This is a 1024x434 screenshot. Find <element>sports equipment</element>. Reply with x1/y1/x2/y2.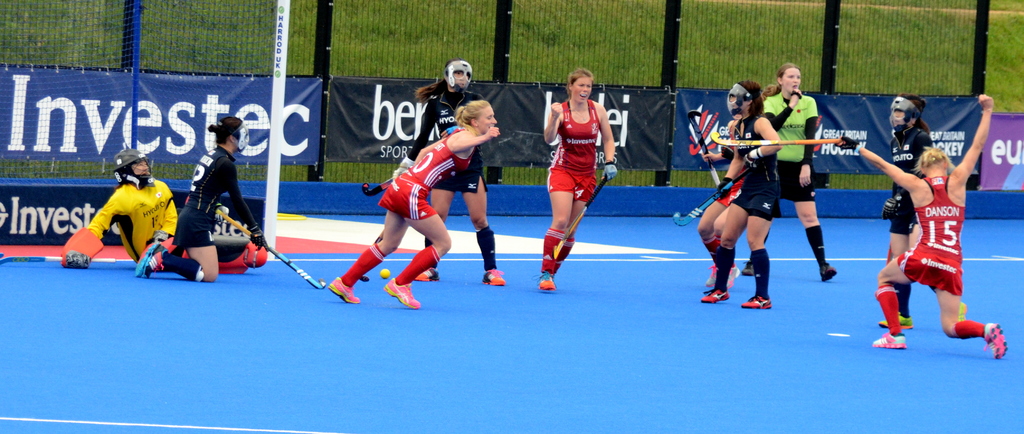
218/211/326/291.
